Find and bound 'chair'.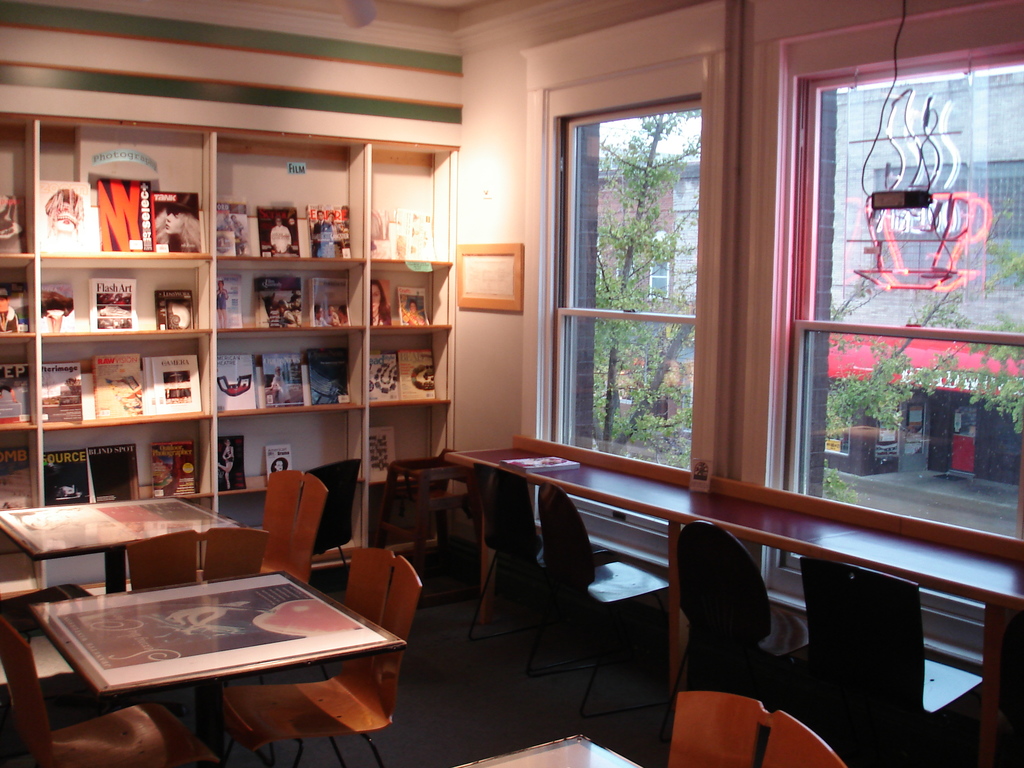
Bound: 0:617:206:767.
